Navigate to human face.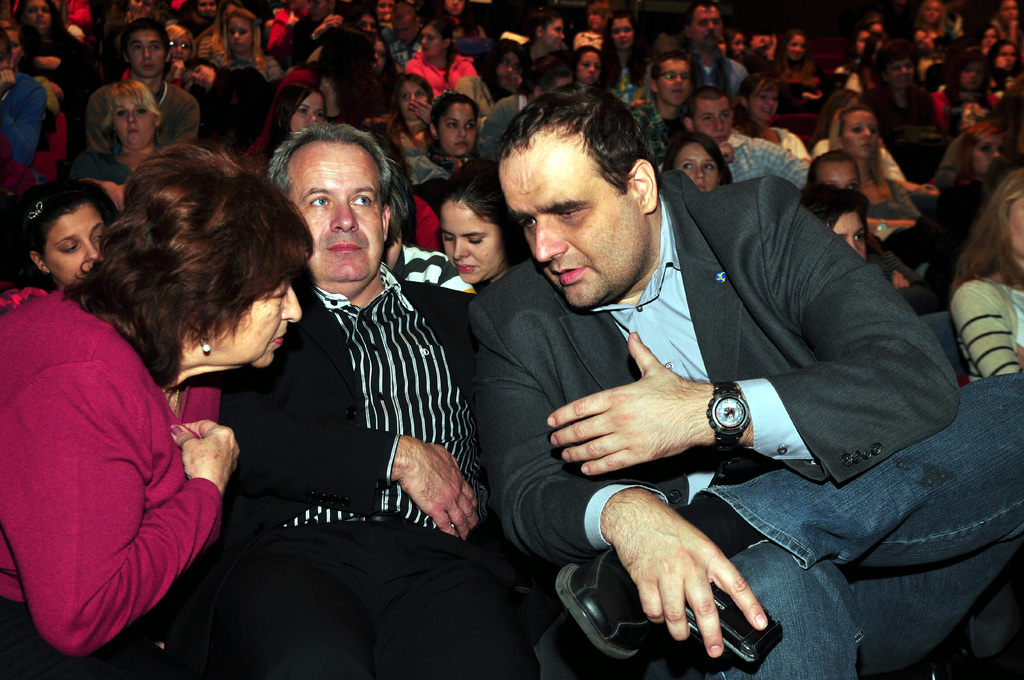
Navigation target: bbox=(840, 212, 870, 258).
